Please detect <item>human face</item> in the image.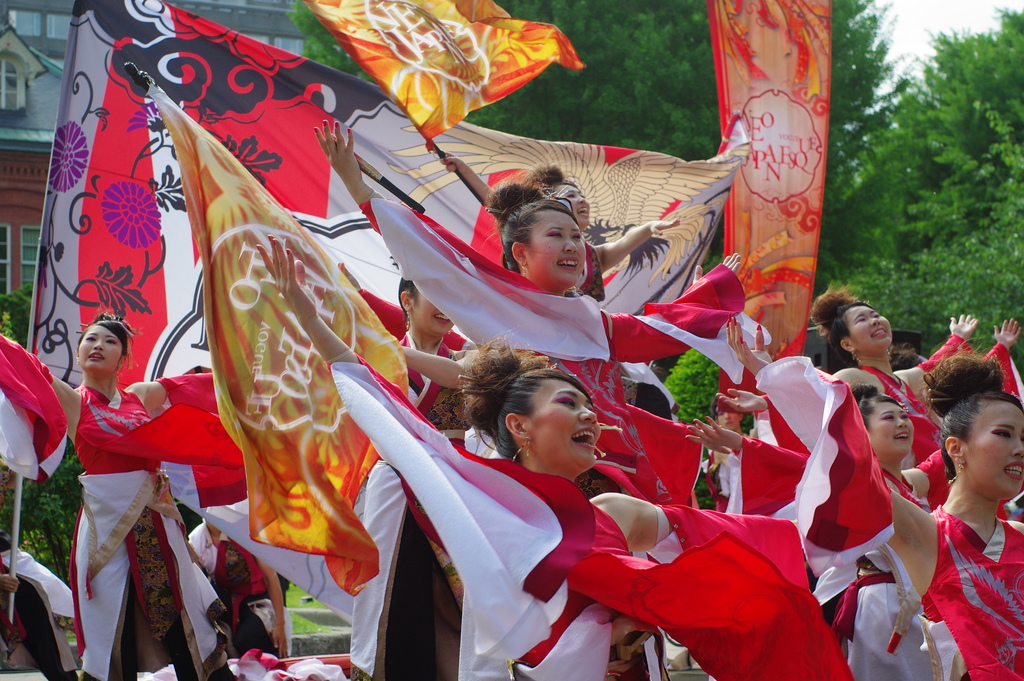
<box>558,177,595,229</box>.
